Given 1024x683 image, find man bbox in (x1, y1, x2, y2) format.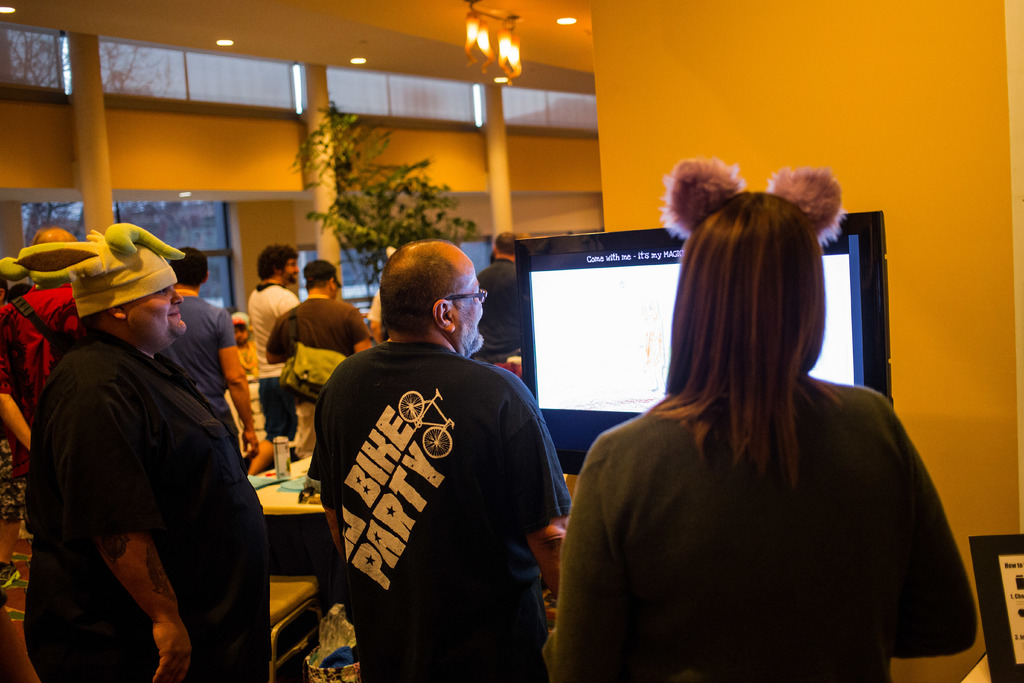
(262, 254, 365, 457).
